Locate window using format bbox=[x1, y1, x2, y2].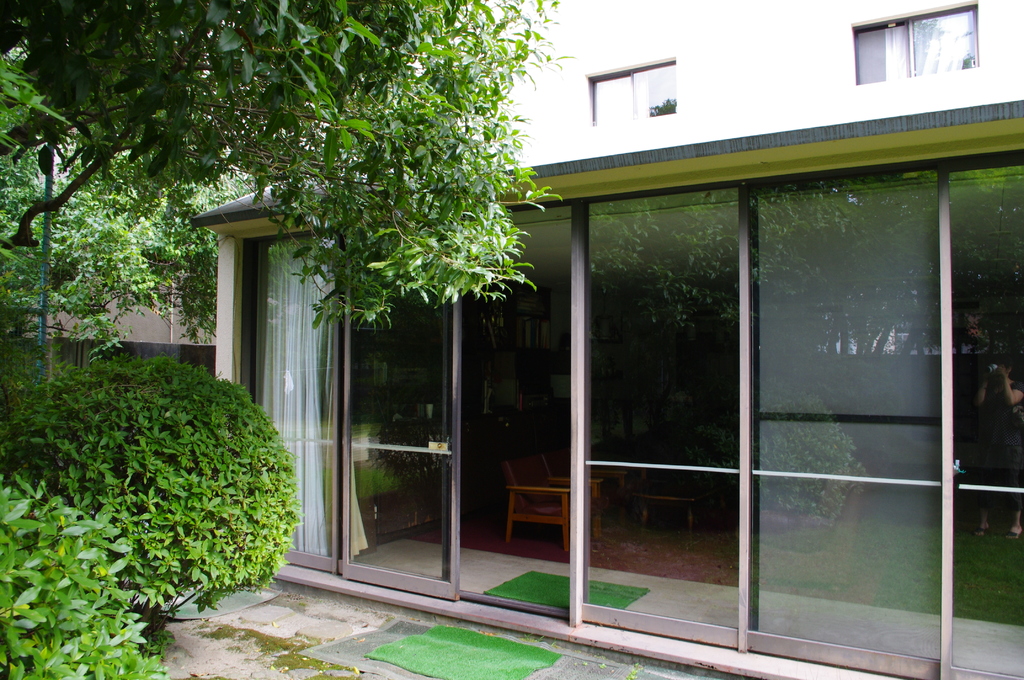
bbox=[855, 3, 992, 92].
